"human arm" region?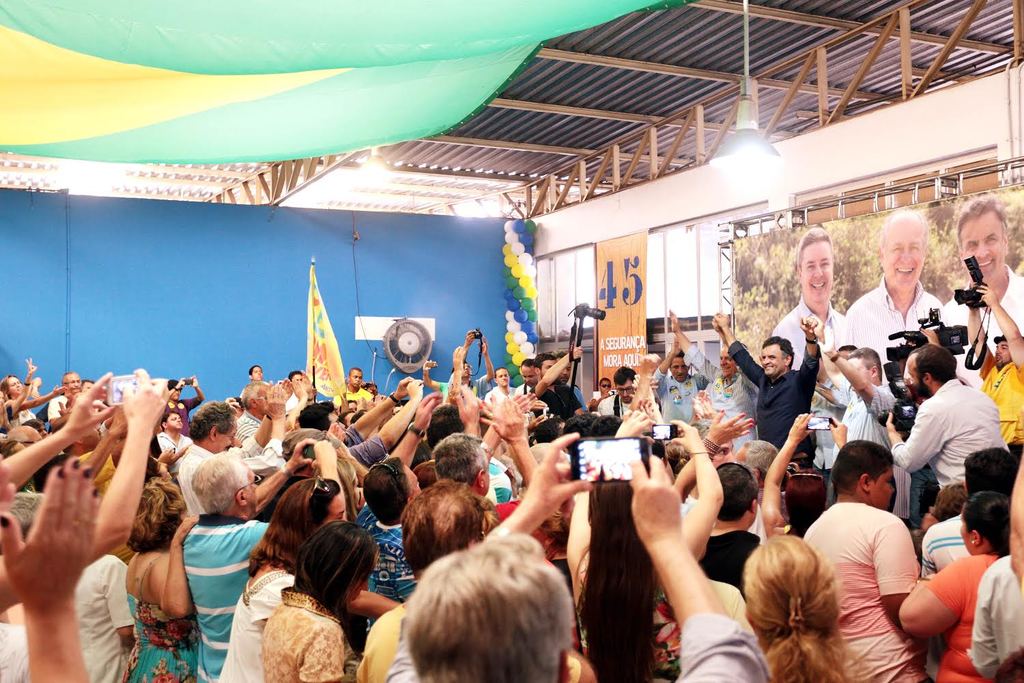
pyautogui.locateOnScreen(720, 306, 765, 387)
